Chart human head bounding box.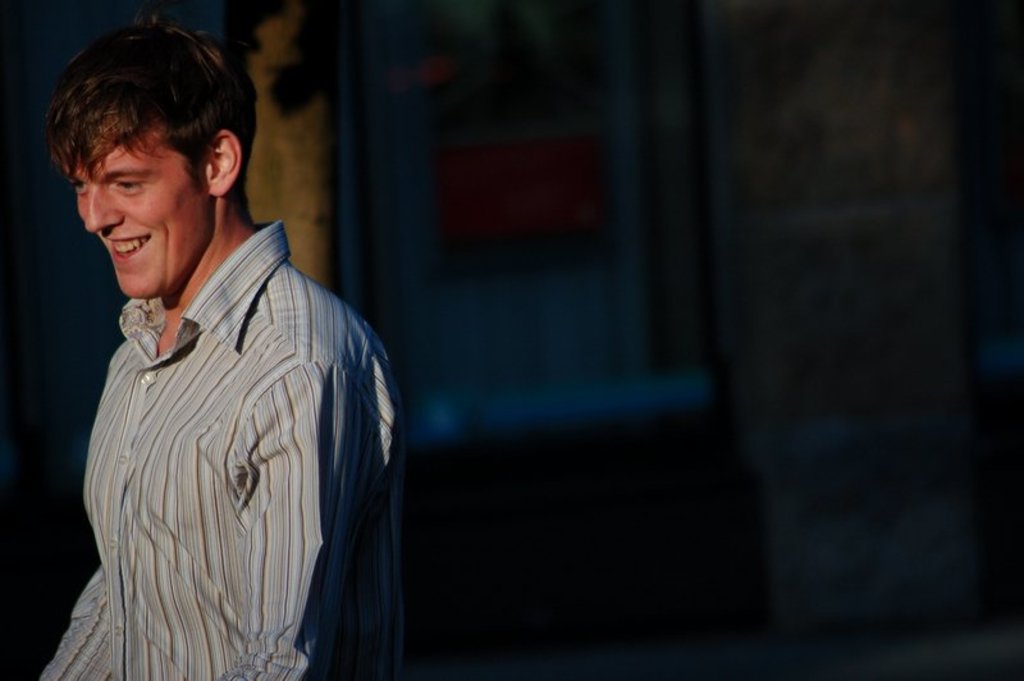
Charted: <region>41, 13, 252, 291</region>.
